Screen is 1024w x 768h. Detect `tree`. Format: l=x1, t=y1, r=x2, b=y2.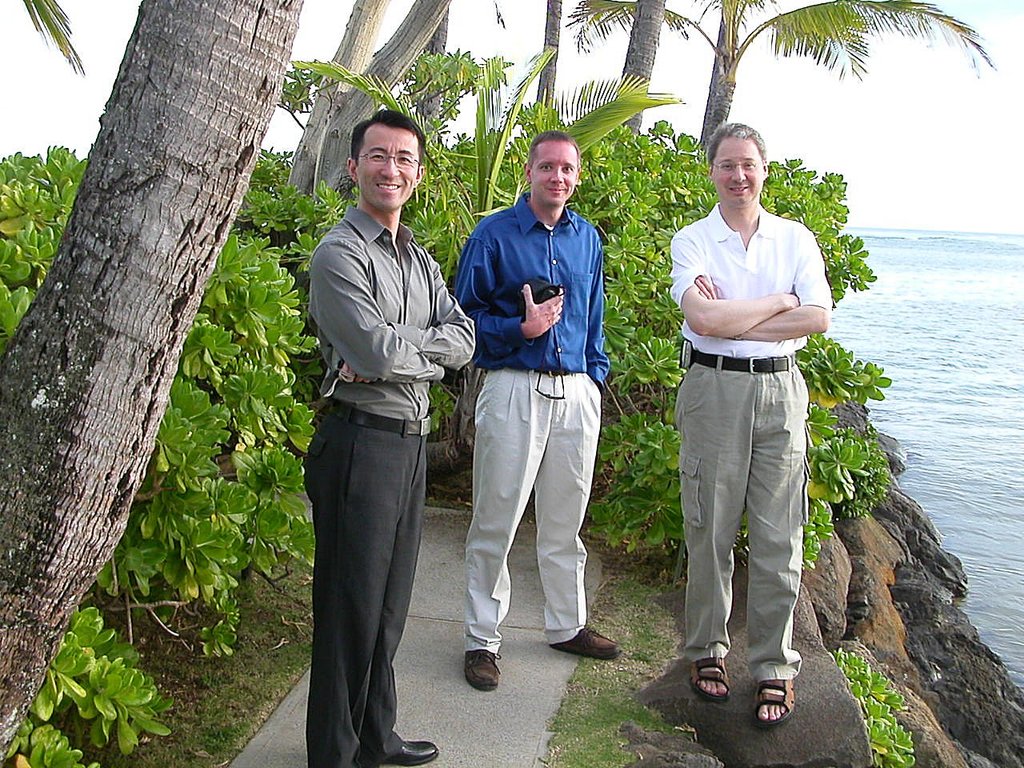
l=106, t=226, r=333, b=654.
